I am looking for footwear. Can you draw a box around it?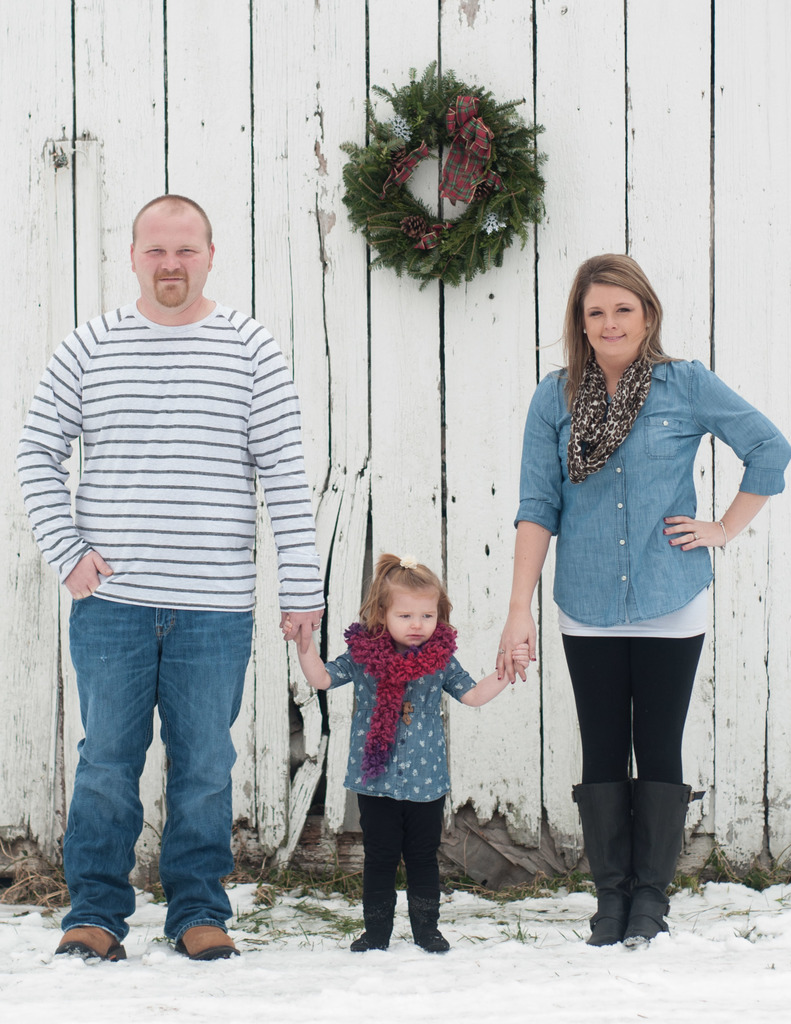
Sure, the bounding box is detection(345, 889, 401, 952).
